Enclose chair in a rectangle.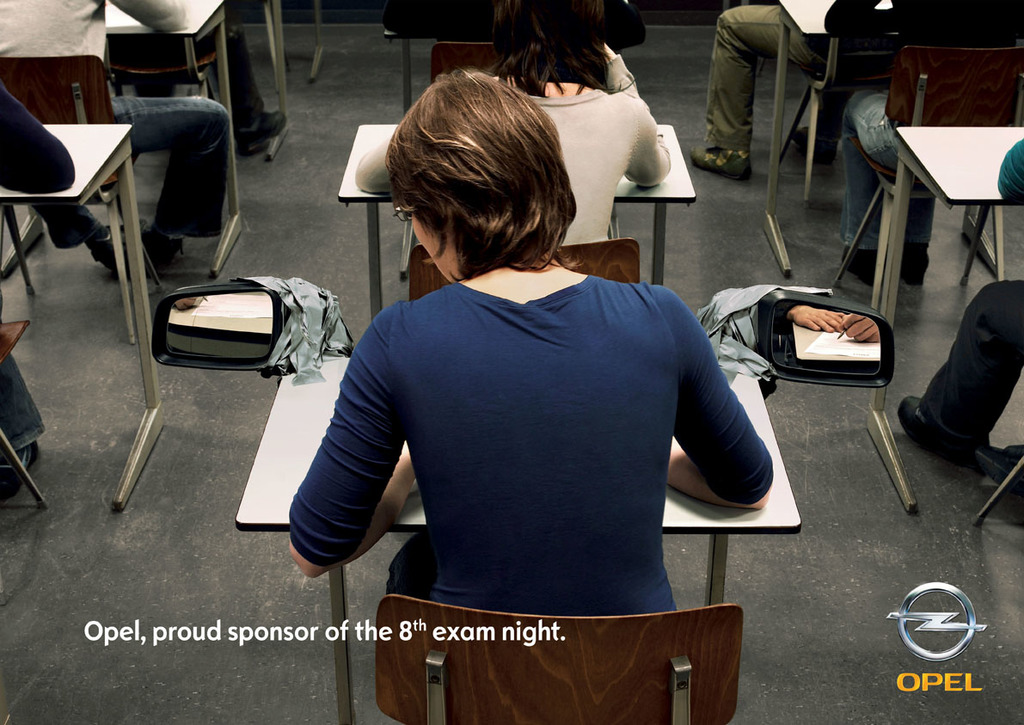
<box>430,40,498,87</box>.
